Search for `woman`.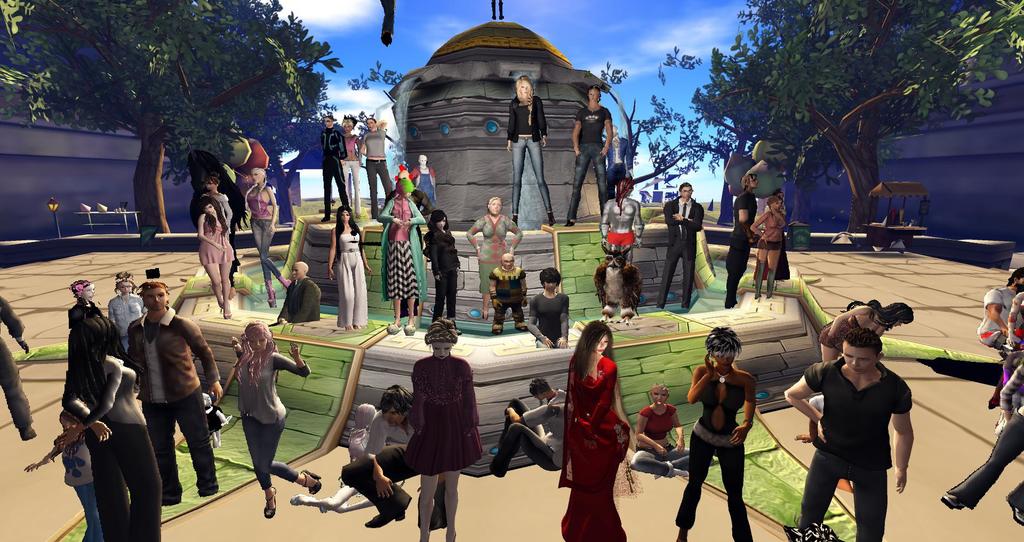
Found at Rect(234, 316, 312, 522).
